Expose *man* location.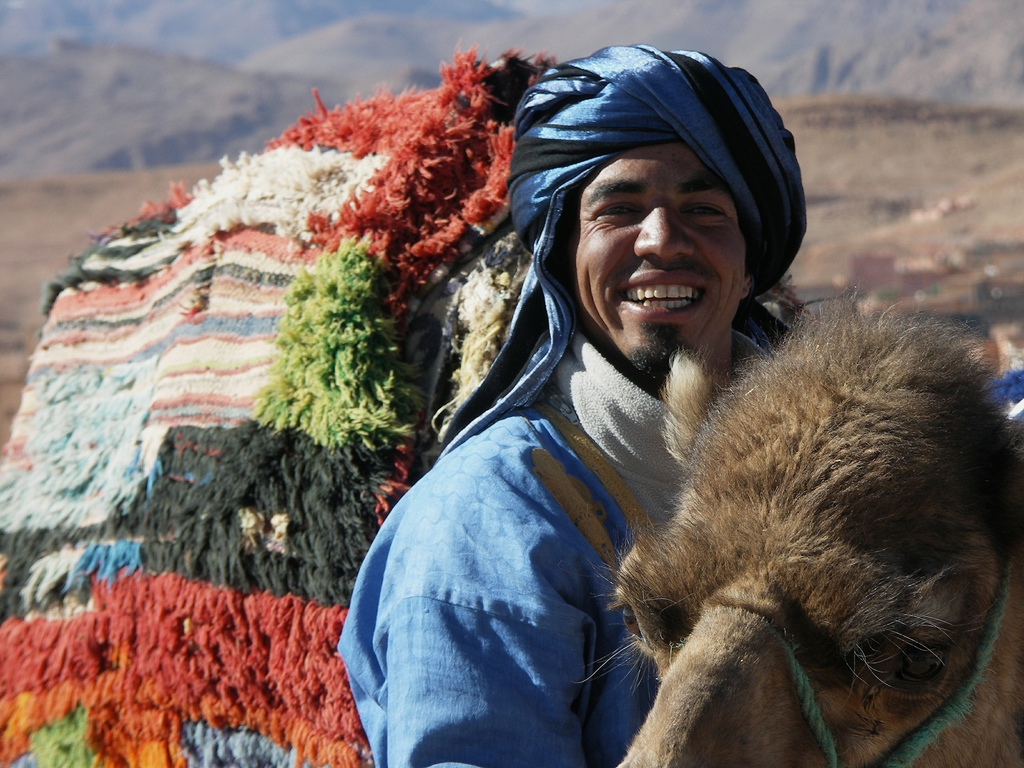
Exposed at crop(276, 61, 860, 735).
